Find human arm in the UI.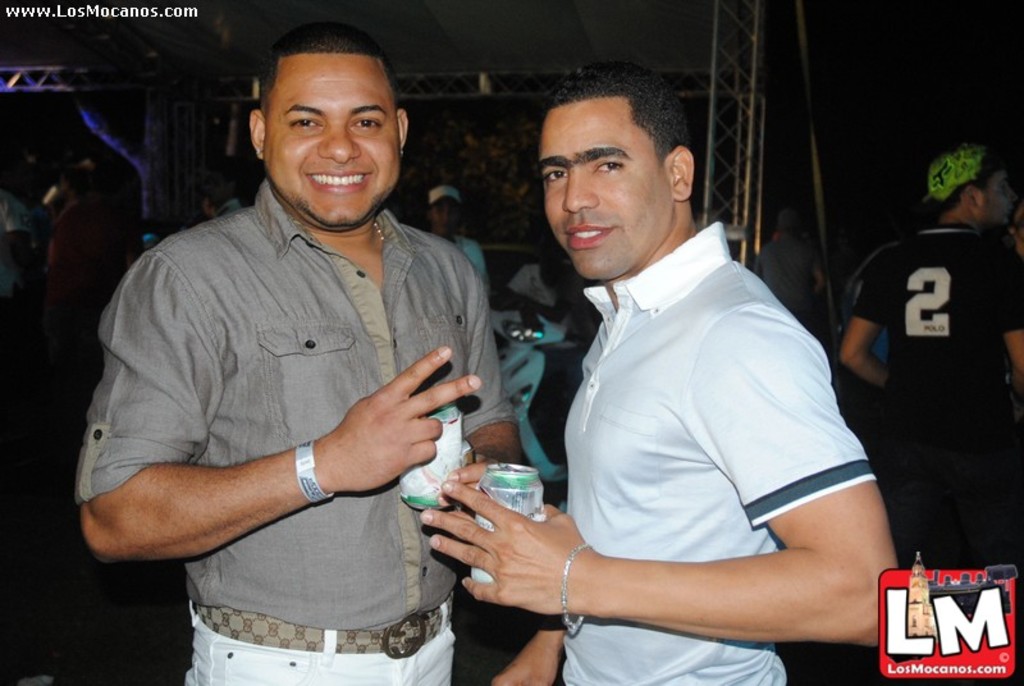
UI element at <box>102,326,468,586</box>.
